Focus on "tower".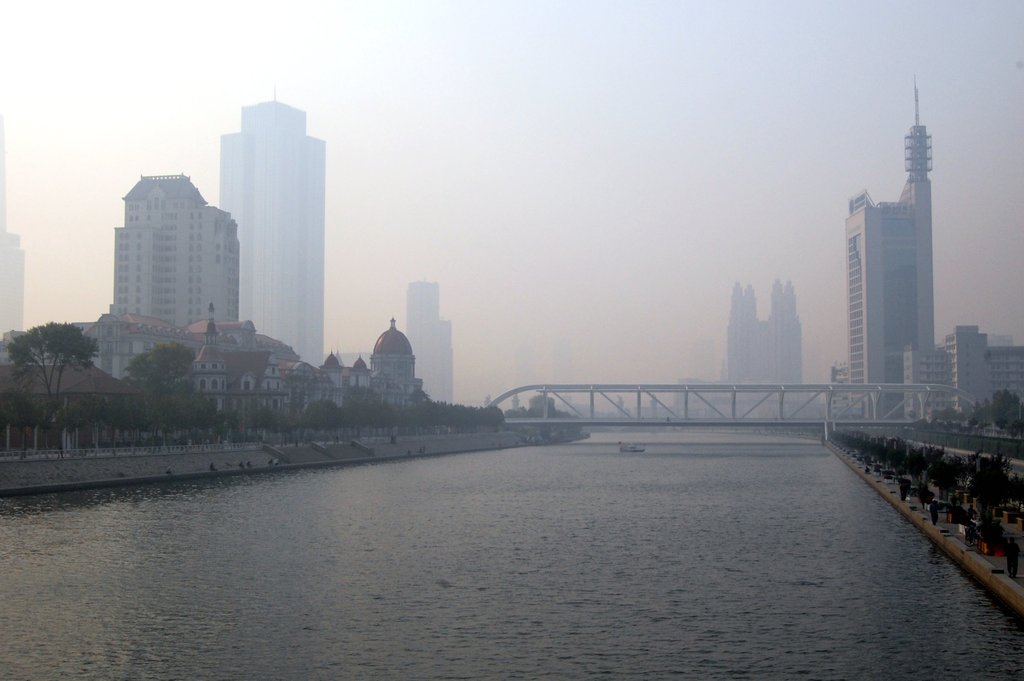
Focused at pyautogui.locateOnScreen(718, 281, 808, 385).
